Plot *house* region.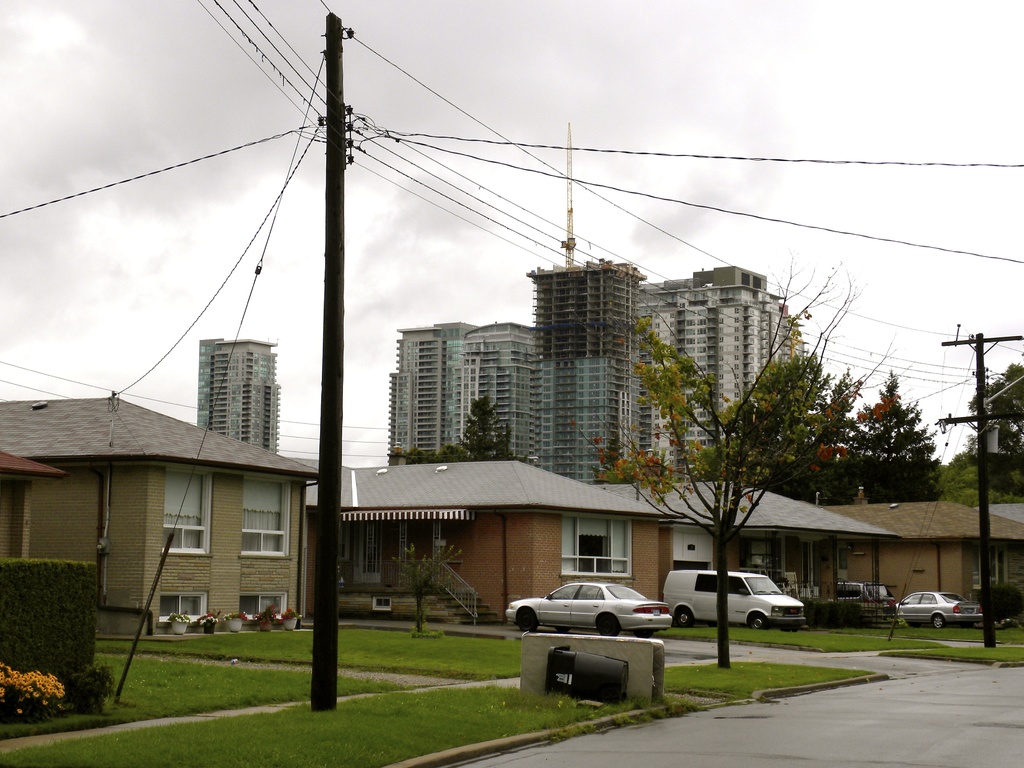
Plotted at 832,494,1017,629.
